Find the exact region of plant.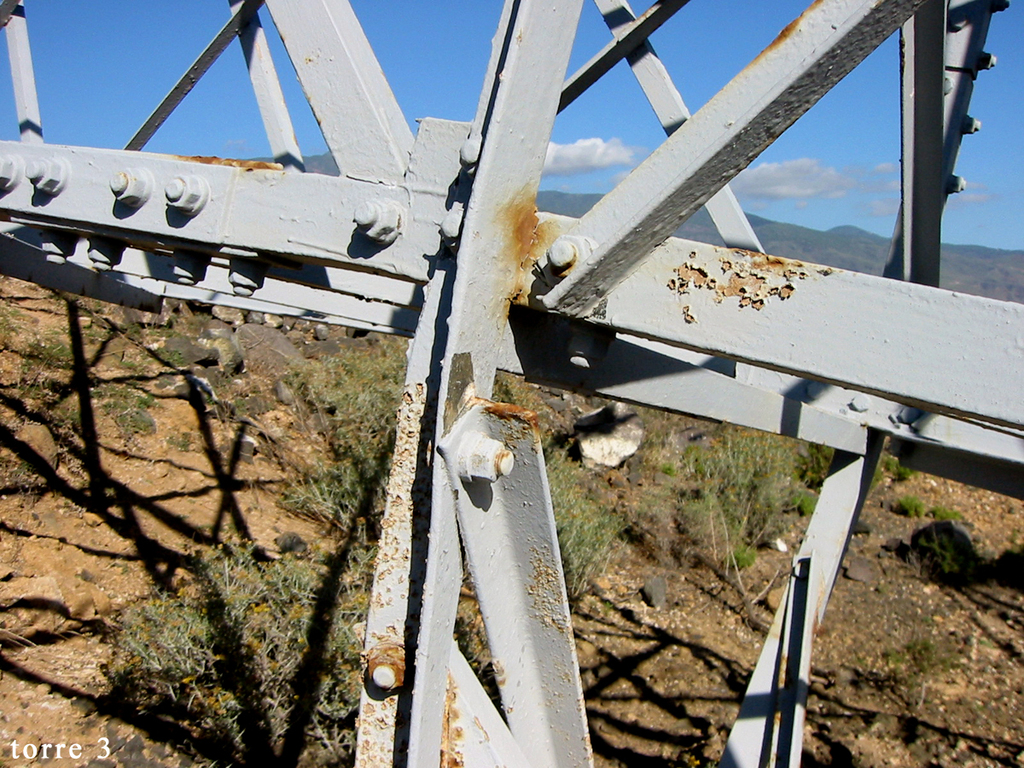
Exact region: {"left": 908, "top": 636, "right": 969, "bottom": 699}.
